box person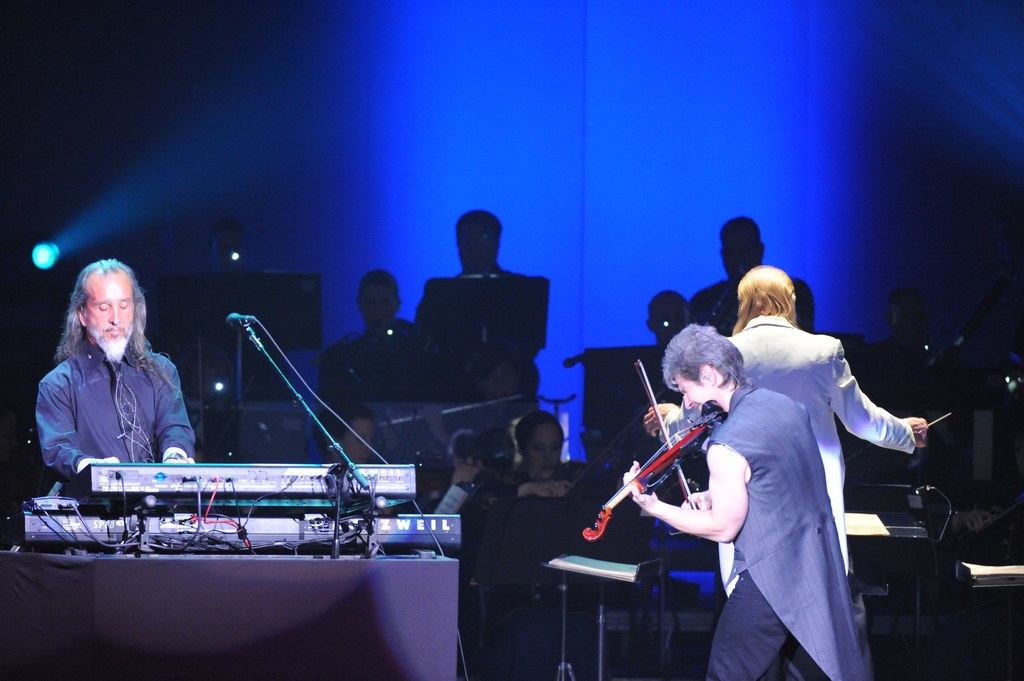
(732,268,922,583)
